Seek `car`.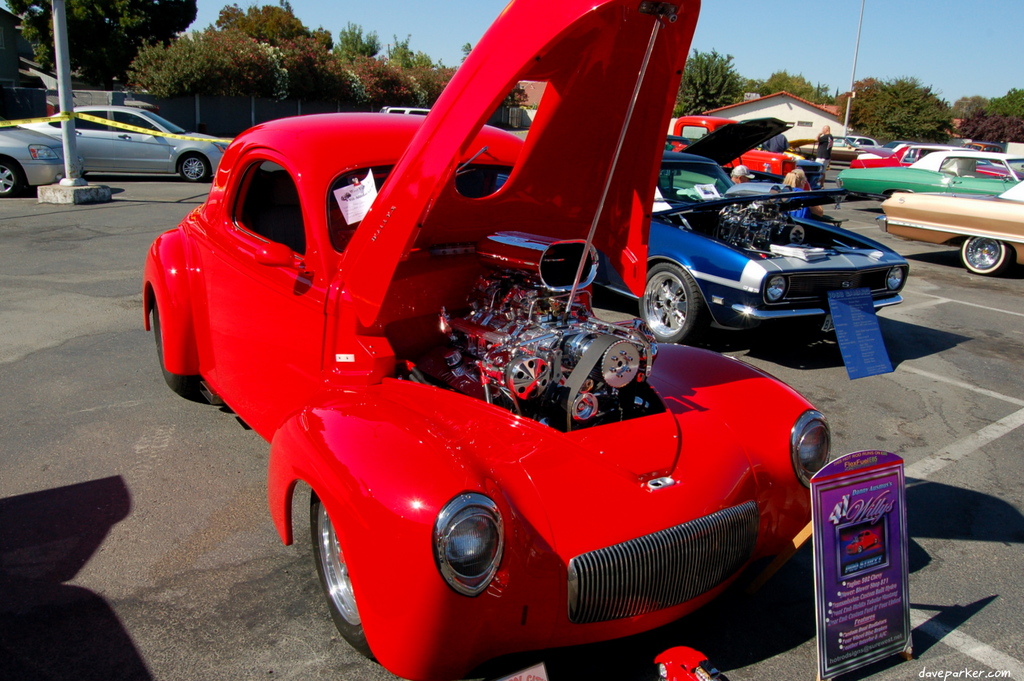
box=[868, 183, 1023, 282].
